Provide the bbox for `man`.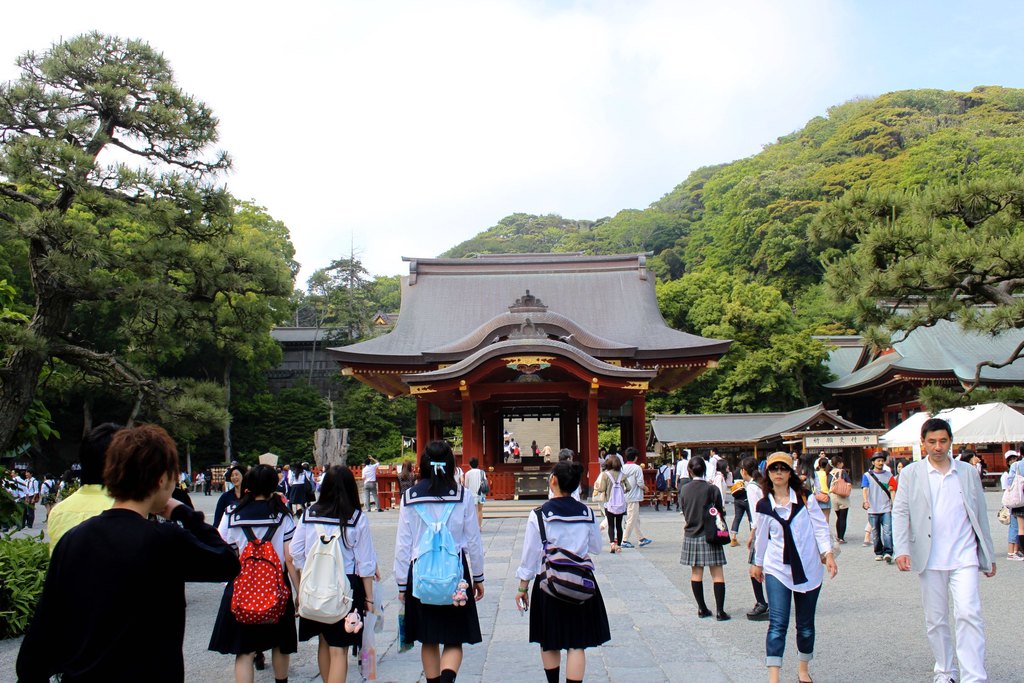
Rect(707, 445, 734, 490).
